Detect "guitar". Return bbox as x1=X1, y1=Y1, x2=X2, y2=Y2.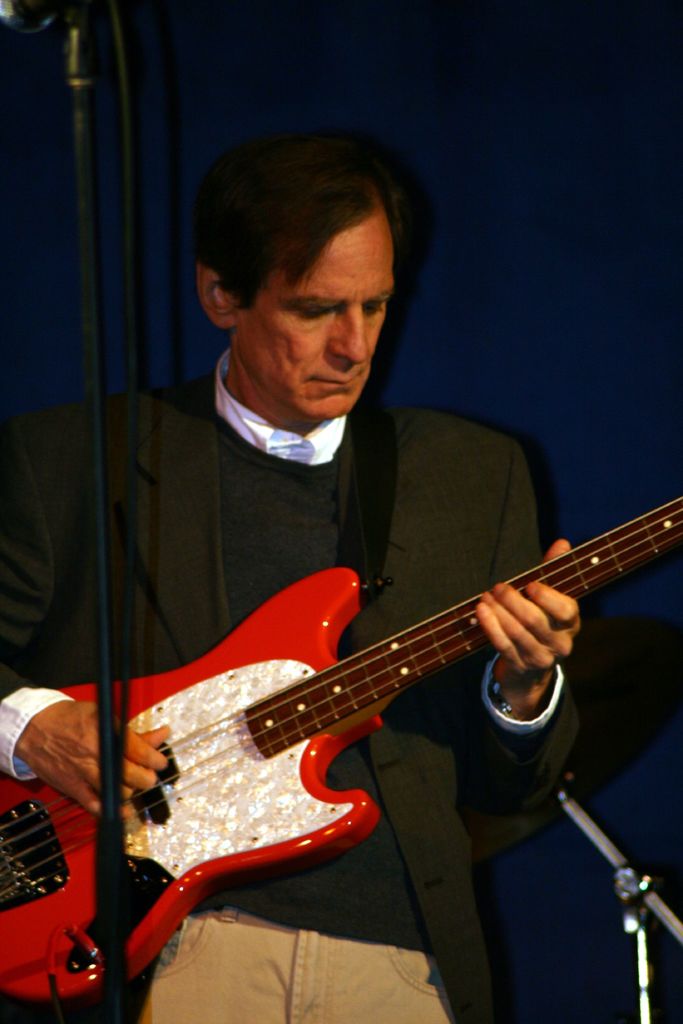
x1=0, y1=497, x2=682, y2=1005.
